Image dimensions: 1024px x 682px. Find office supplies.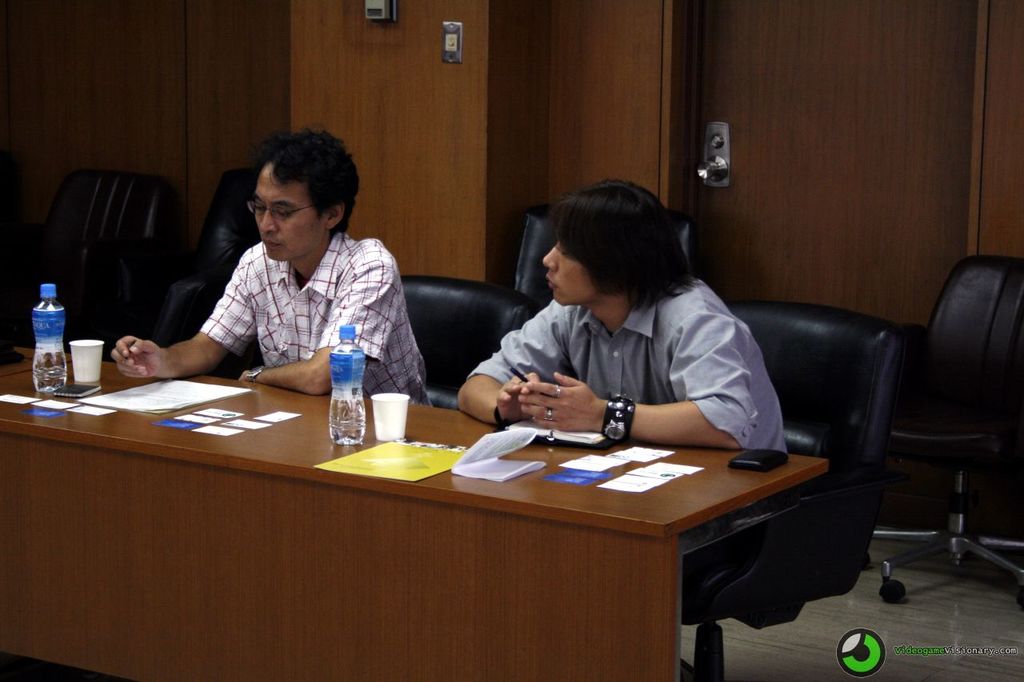
locate(734, 445, 792, 470).
